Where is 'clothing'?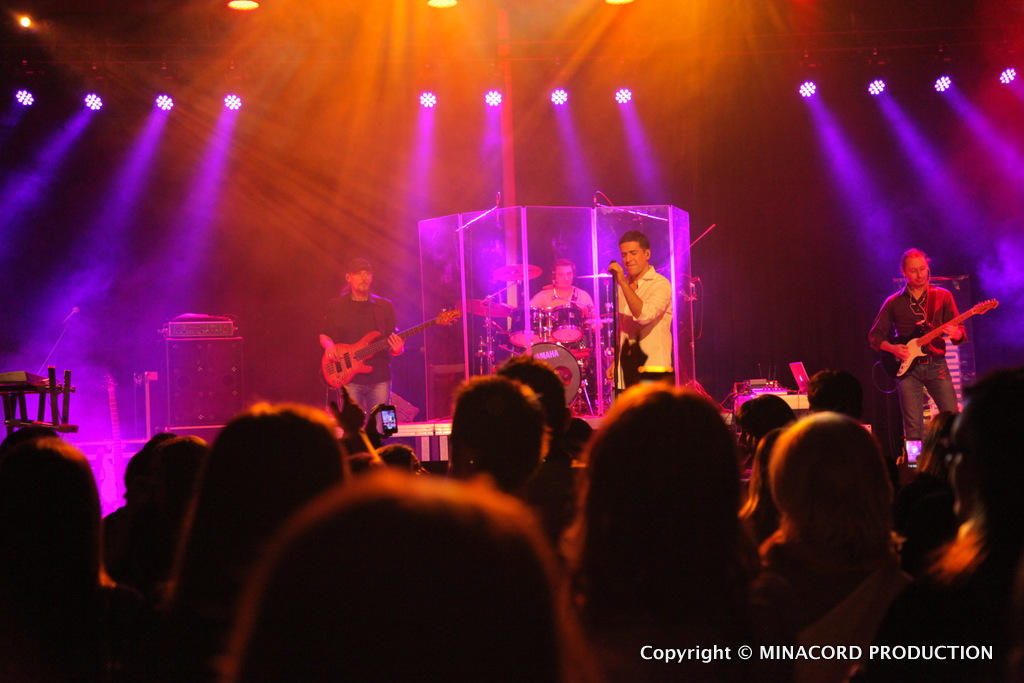
{"left": 619, "top": 266, "right": 682, "bottom": 392}.
